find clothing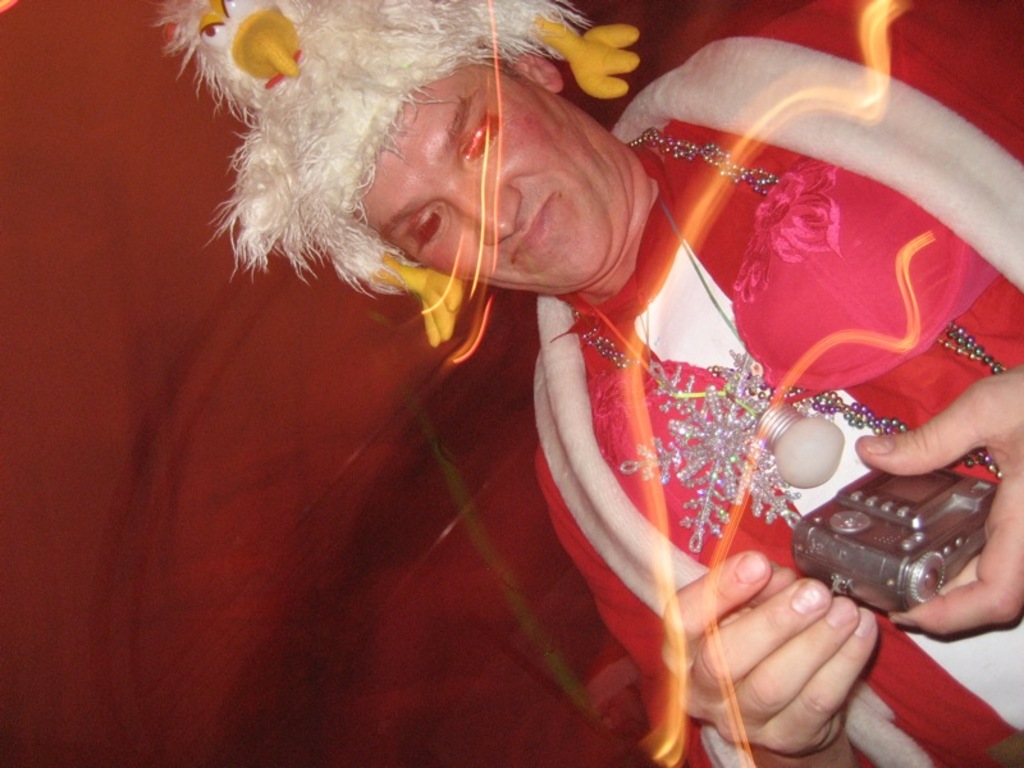
pyautogui.locateOnScreen(532, 0, 1023, 767)
